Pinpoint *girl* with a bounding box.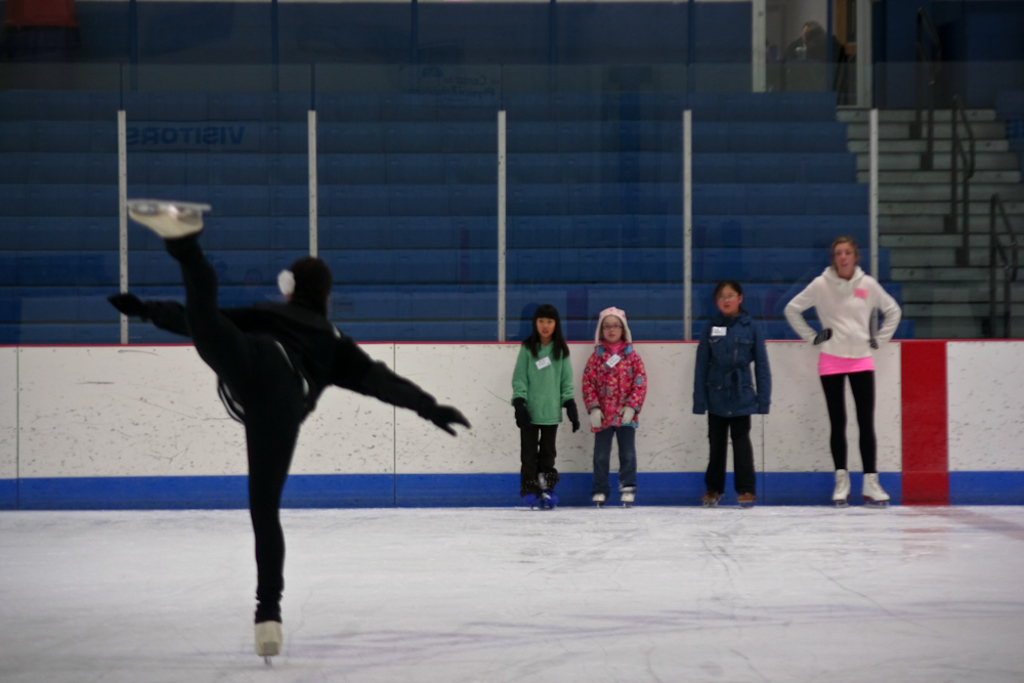
l=511, t=304, r=582, b=508.
